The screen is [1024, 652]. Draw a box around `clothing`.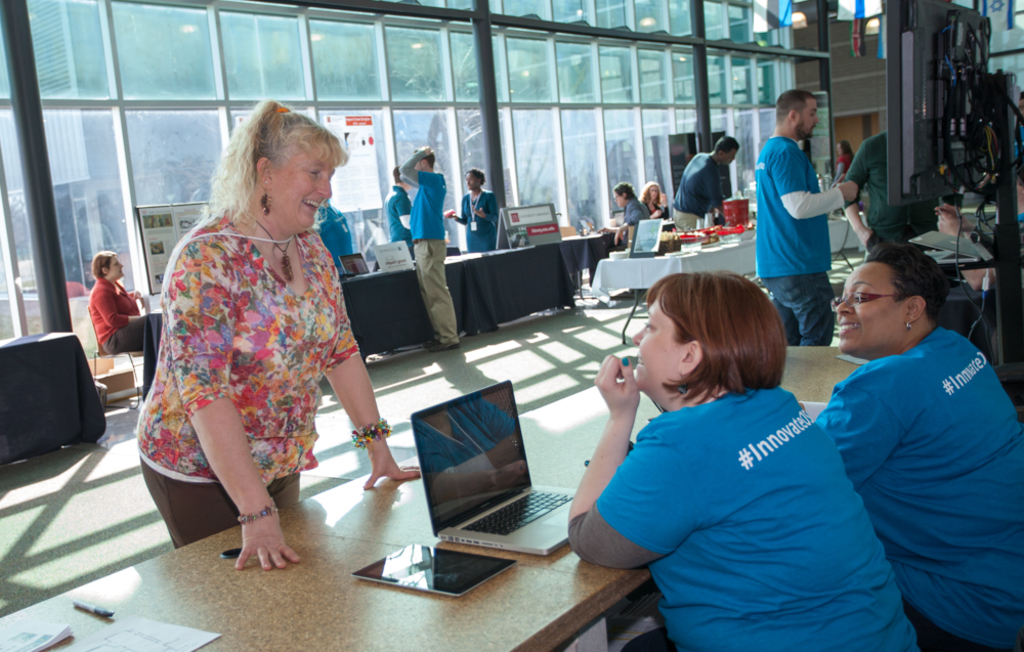
{"x1": 840, "y1": 154, "x2": 854, "y2": 172}.
